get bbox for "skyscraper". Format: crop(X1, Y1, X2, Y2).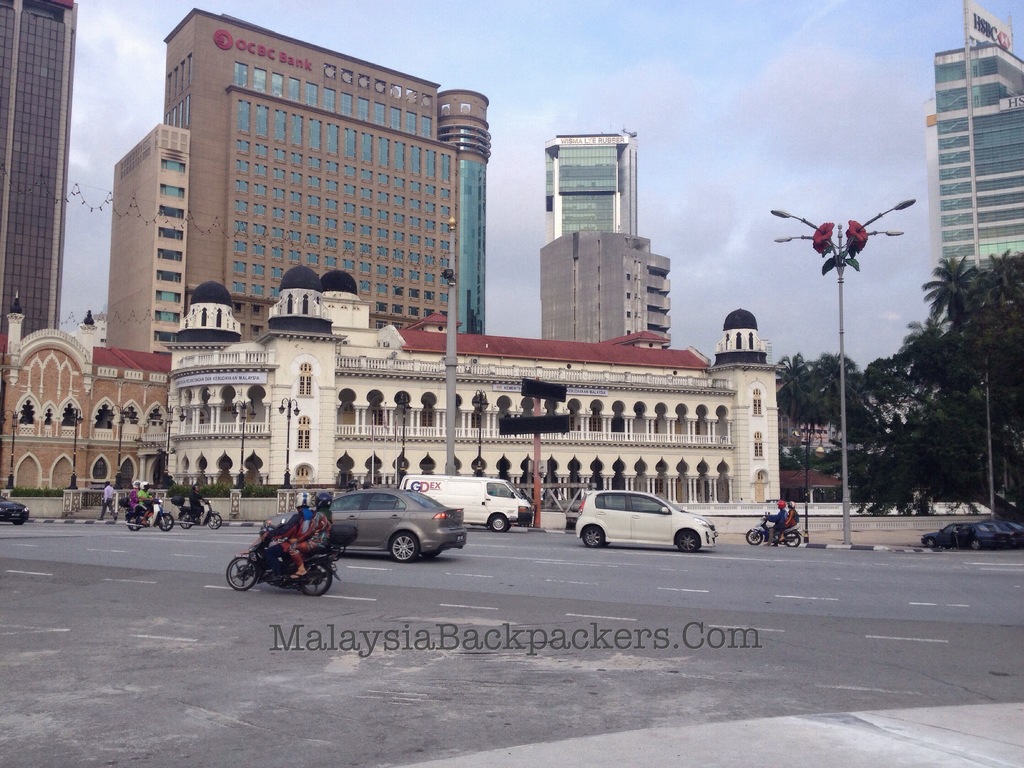
crop(103, 125, 189, 363).
